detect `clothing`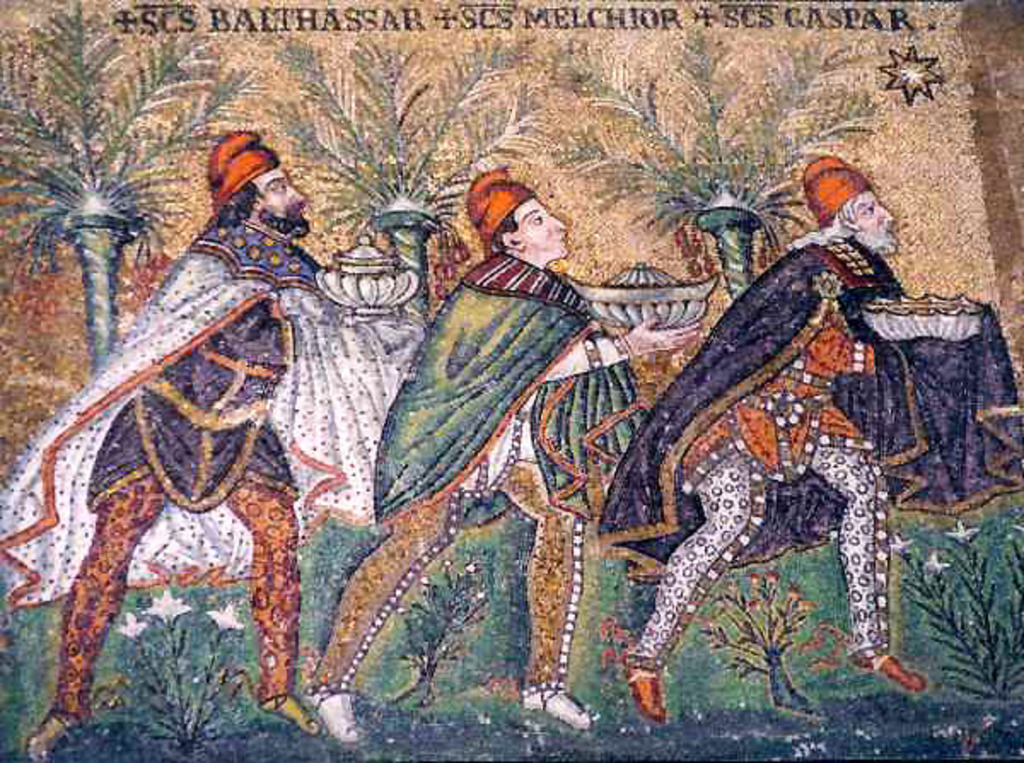
0 224 341 603
